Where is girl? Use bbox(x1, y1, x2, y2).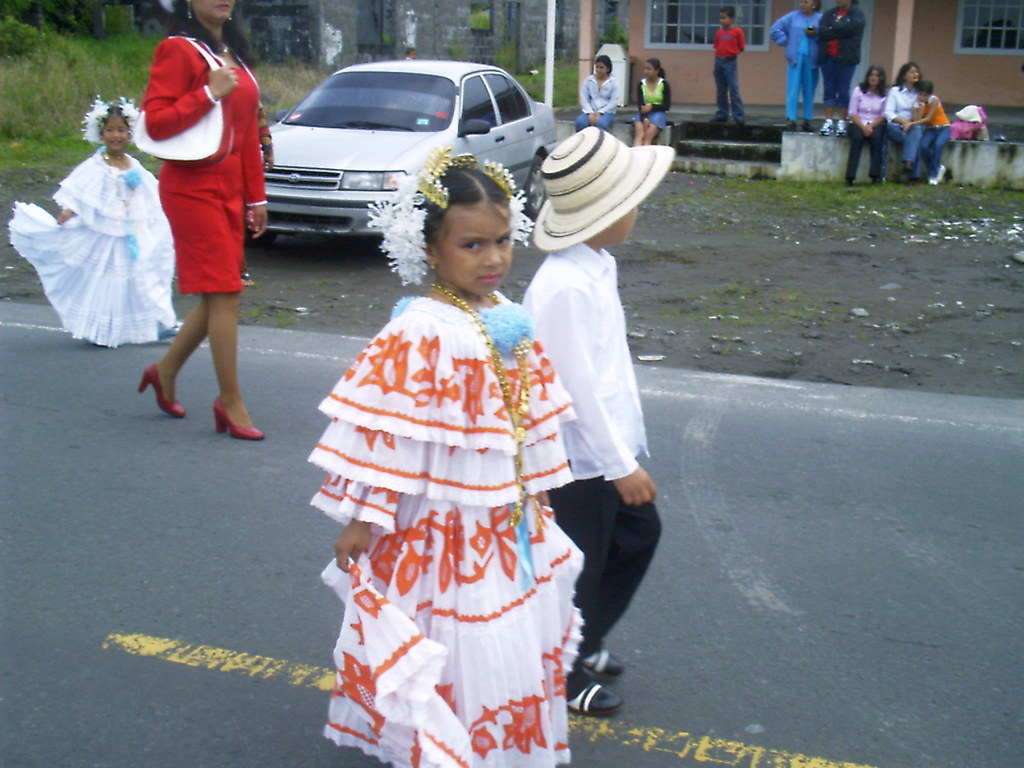
bbox(301, 143, 589, 767).
